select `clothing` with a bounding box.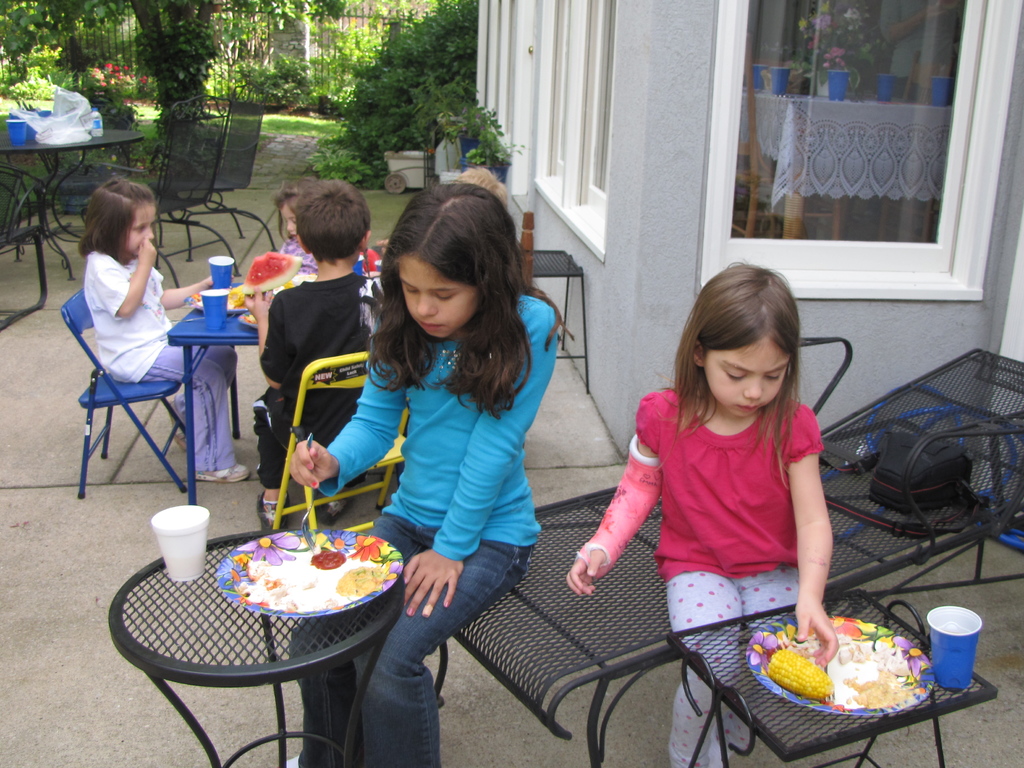
left=248, top=266, right=390, bottom=487.
